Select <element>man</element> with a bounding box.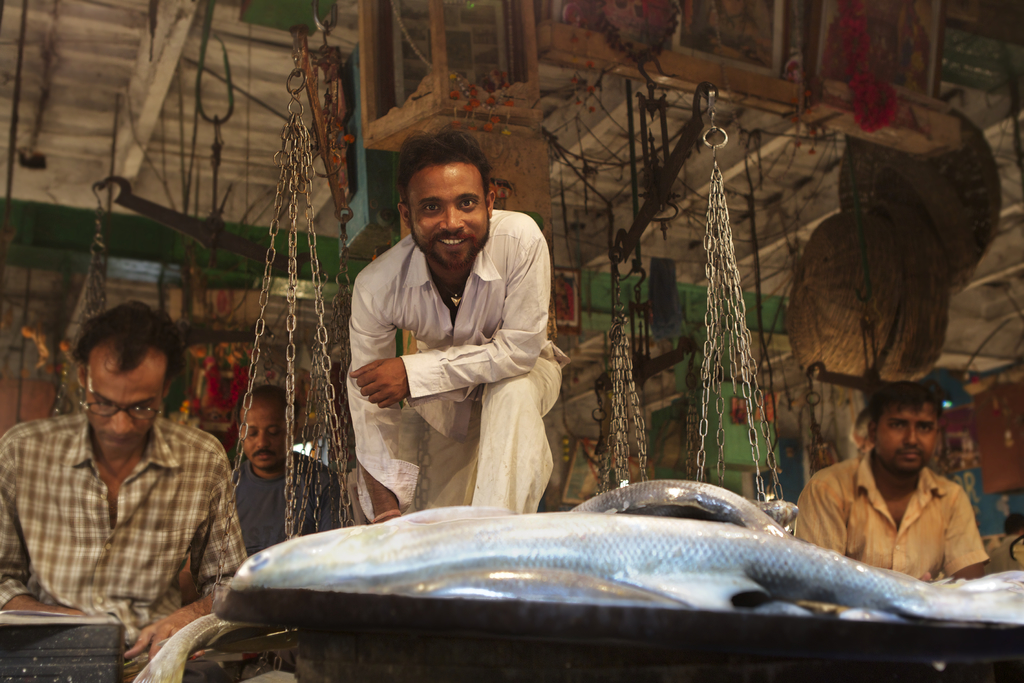
x1=343, y1=131, x2=566, y2=531.
